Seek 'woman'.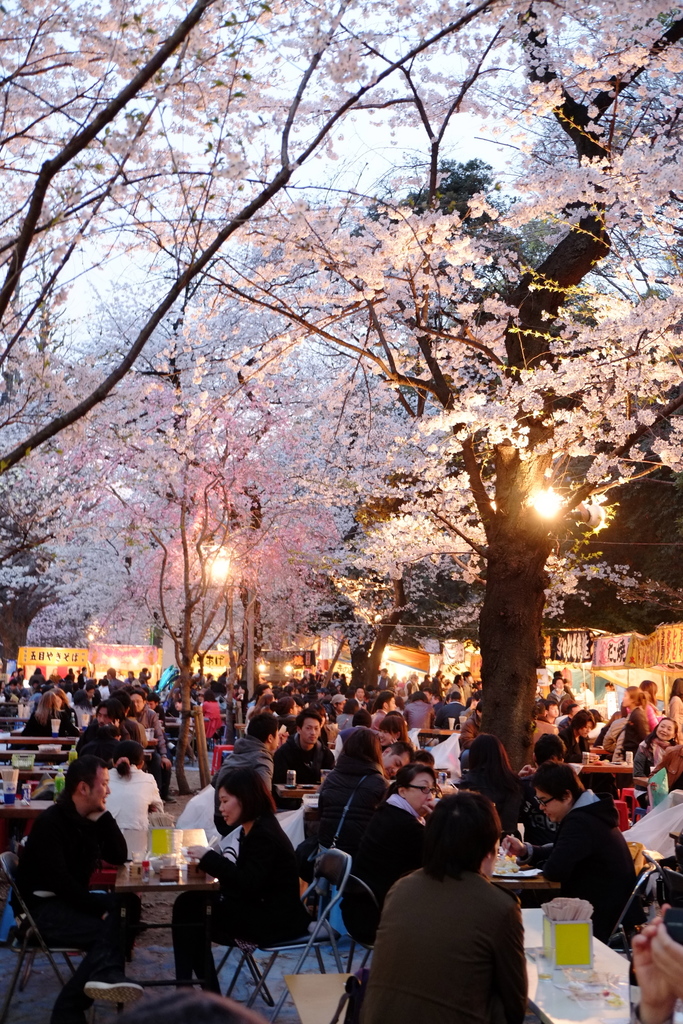
{"x1": 344, "y1": 765, "x2": 442, "y2": 945}.
